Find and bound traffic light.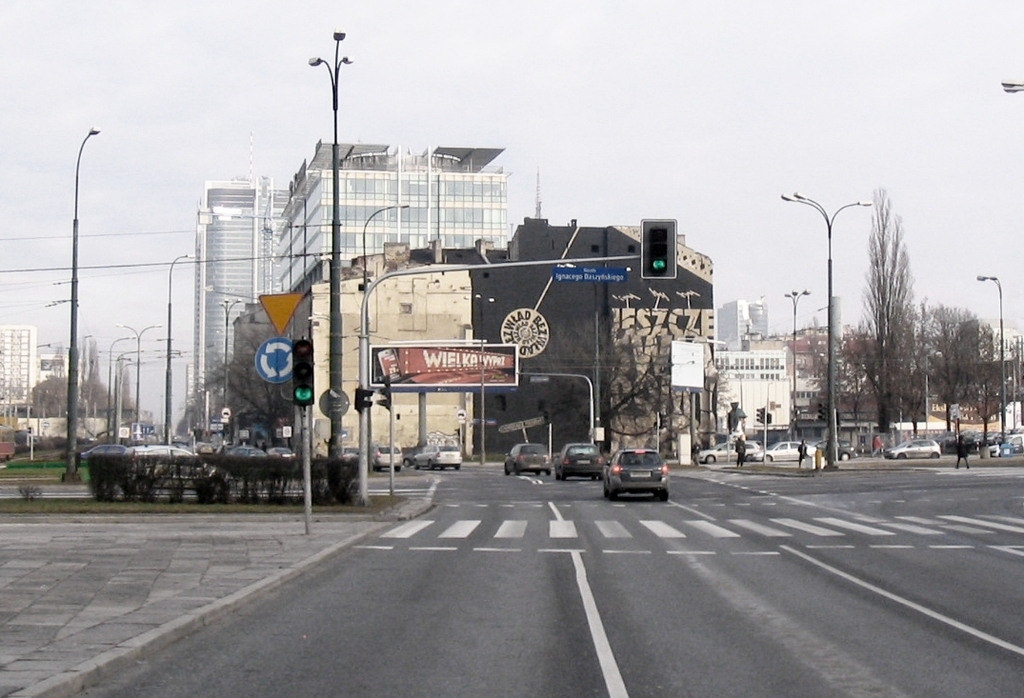
Bound: 374 372 390 409.
